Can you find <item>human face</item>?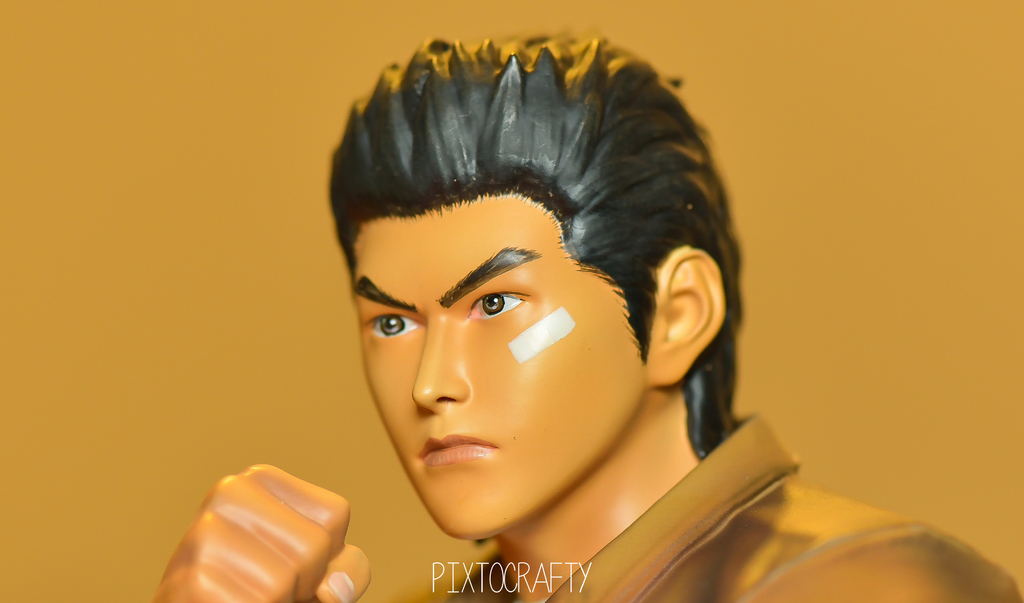
Yes, bounding box: 349 194 634 539.
